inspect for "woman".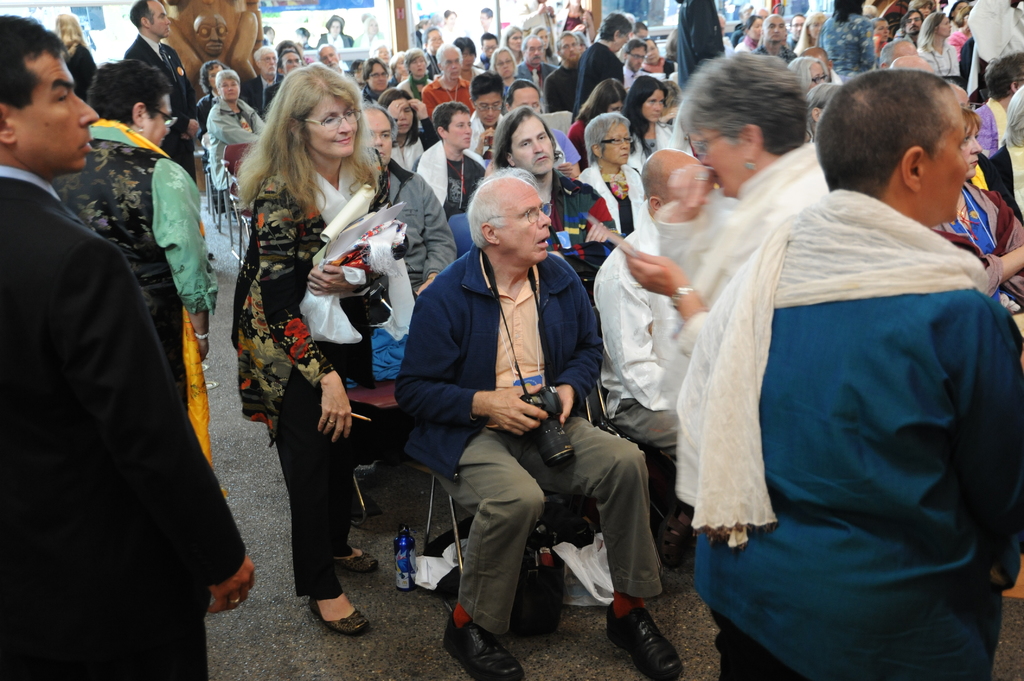
Inspection: rect(920, 13, 964, 81).
